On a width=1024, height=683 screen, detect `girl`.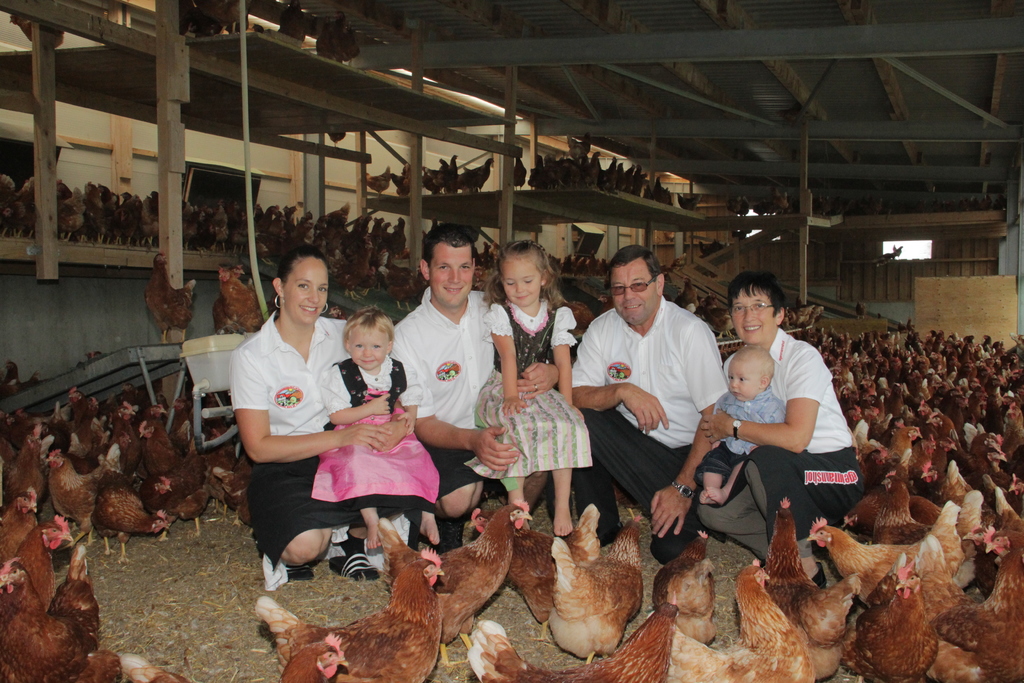
310,306,441,550.
